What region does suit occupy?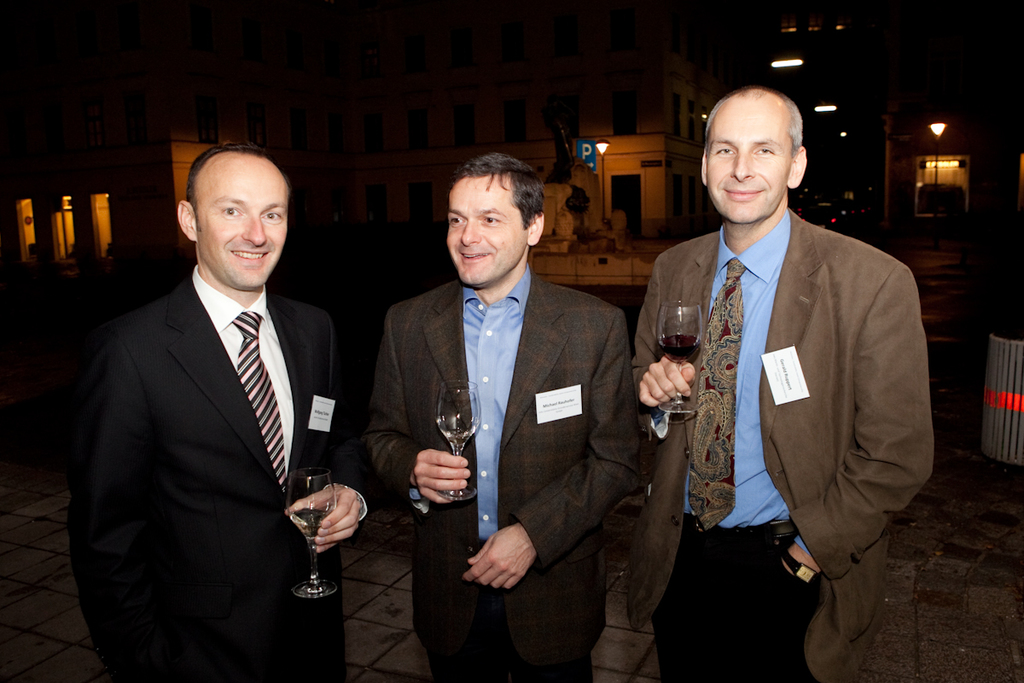
[left=635, top=209, right=935, bottom=682].
